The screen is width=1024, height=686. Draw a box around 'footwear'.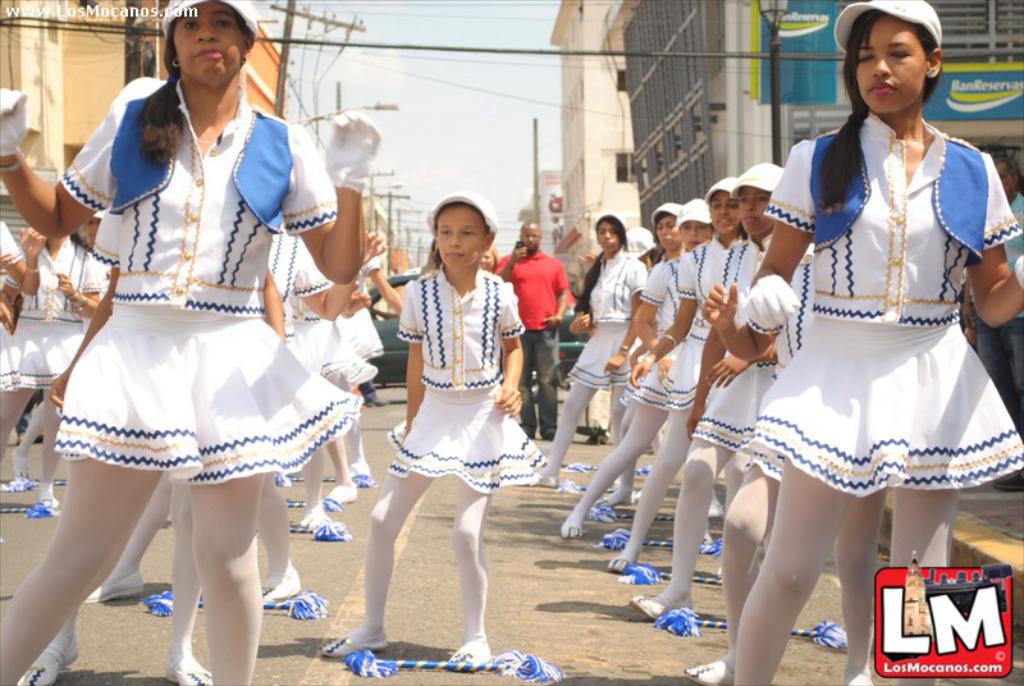
[289, 514, 335, 538].
